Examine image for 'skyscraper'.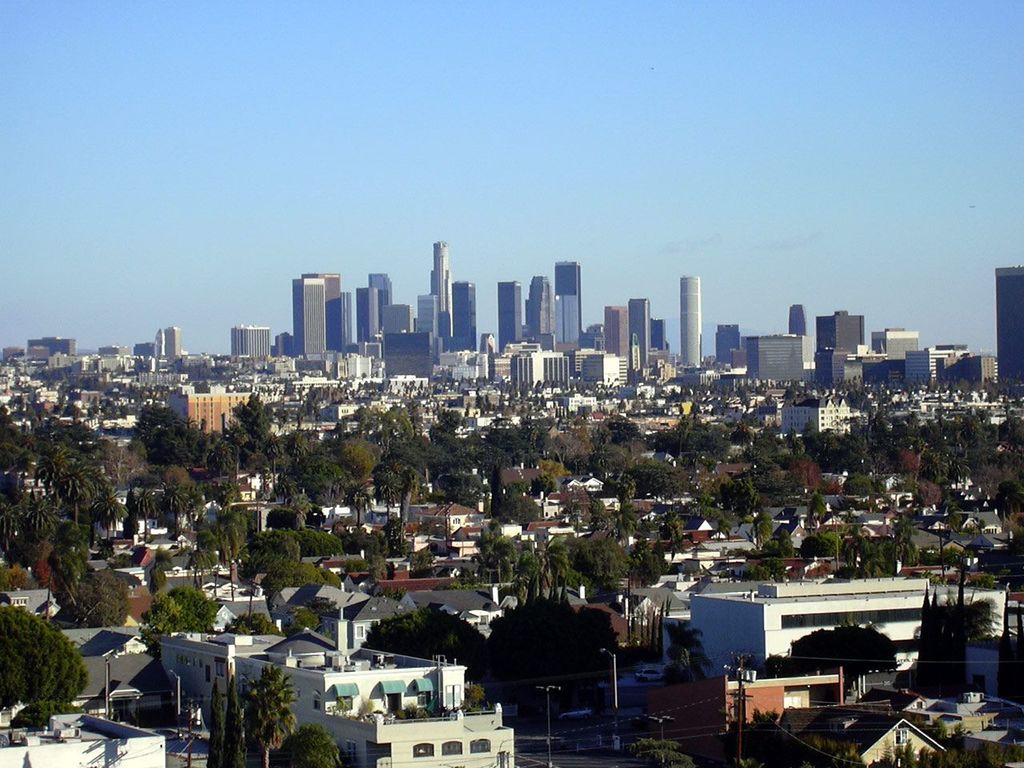
Examination result: BBox(910, 348, 974, 394).
